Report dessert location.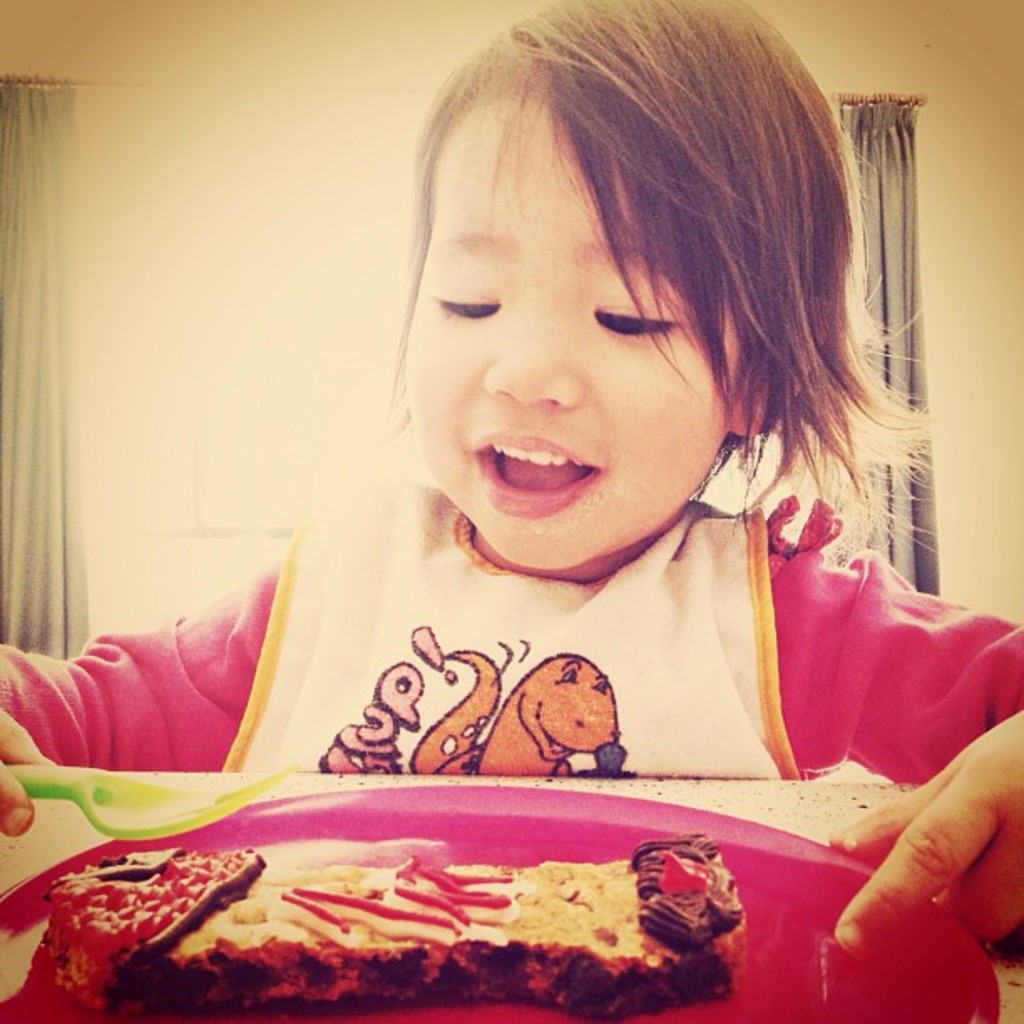
Report: 28, 805, 766, 1023.
